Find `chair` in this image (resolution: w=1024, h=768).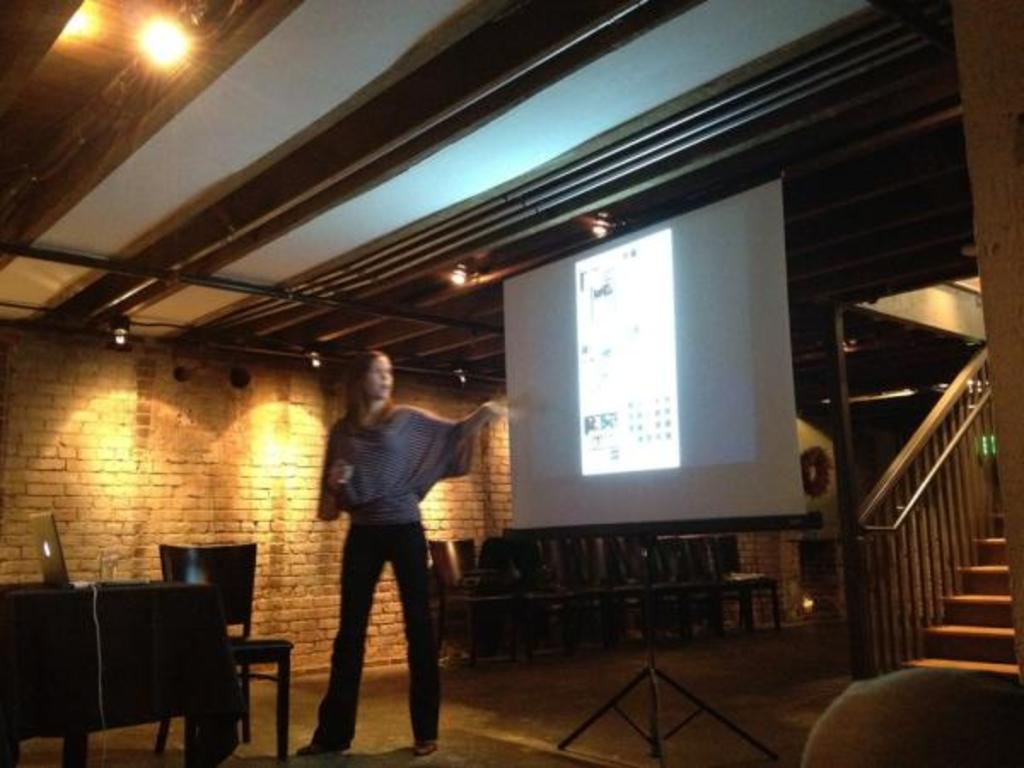
locate(631, 532, 696, 652).
